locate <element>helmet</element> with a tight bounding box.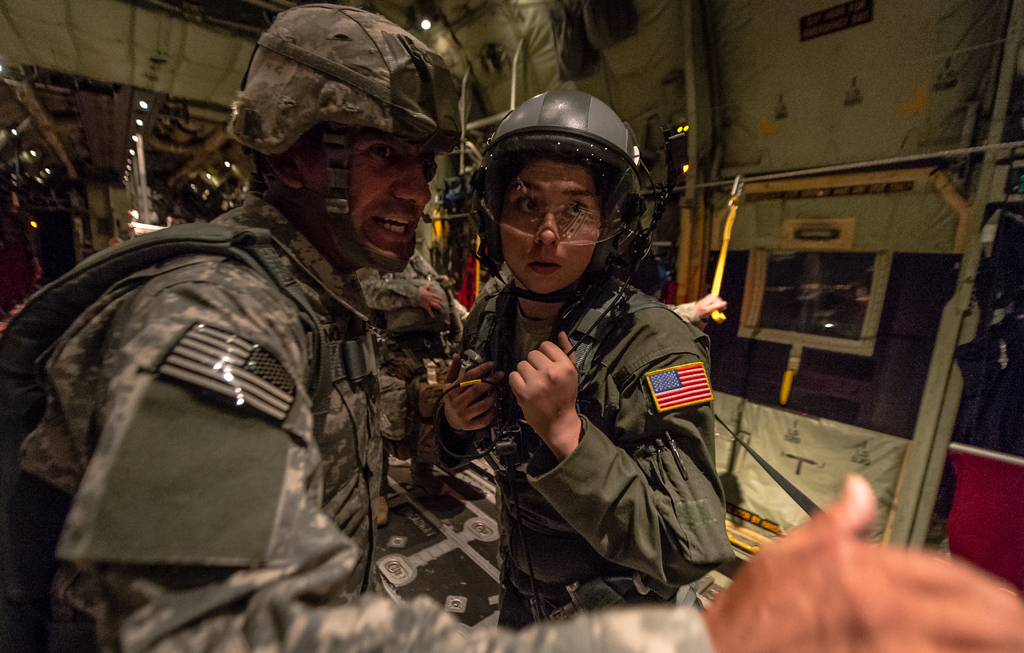
region(475, 93, 646, 308).
